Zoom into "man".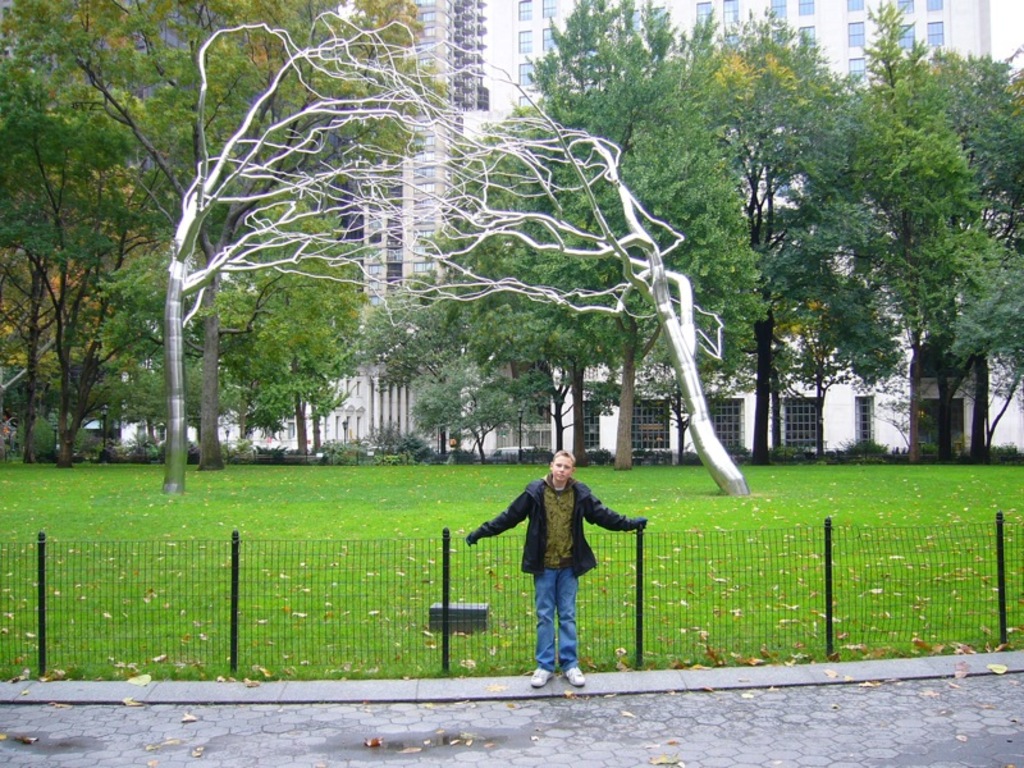
Zoom target: [544, 443, 657, 672].
